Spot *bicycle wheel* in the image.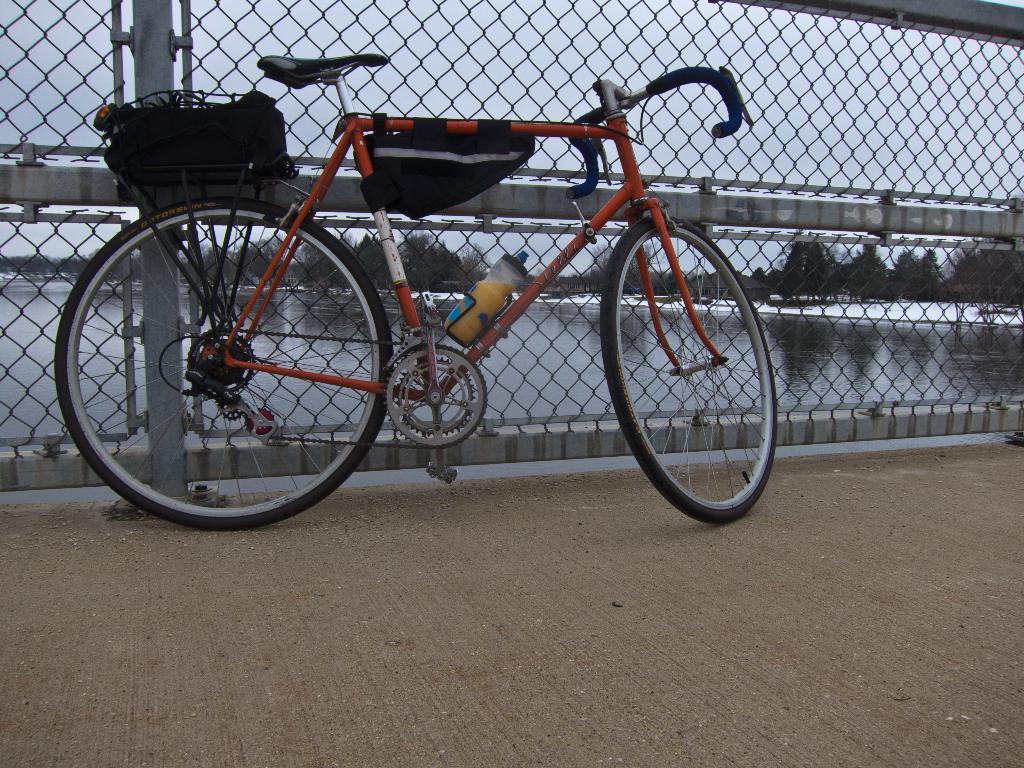
*bicycle wheel* found at 60:214:390:525.
